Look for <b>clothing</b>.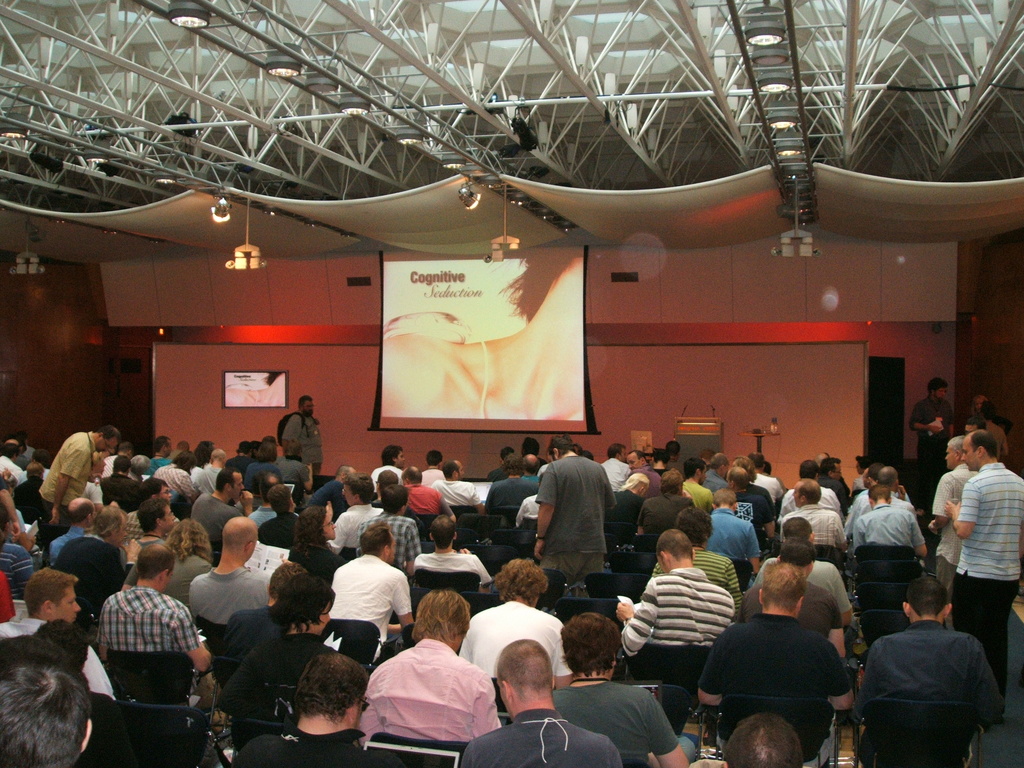
Found: l=256, t=511, r=303, b=550.
